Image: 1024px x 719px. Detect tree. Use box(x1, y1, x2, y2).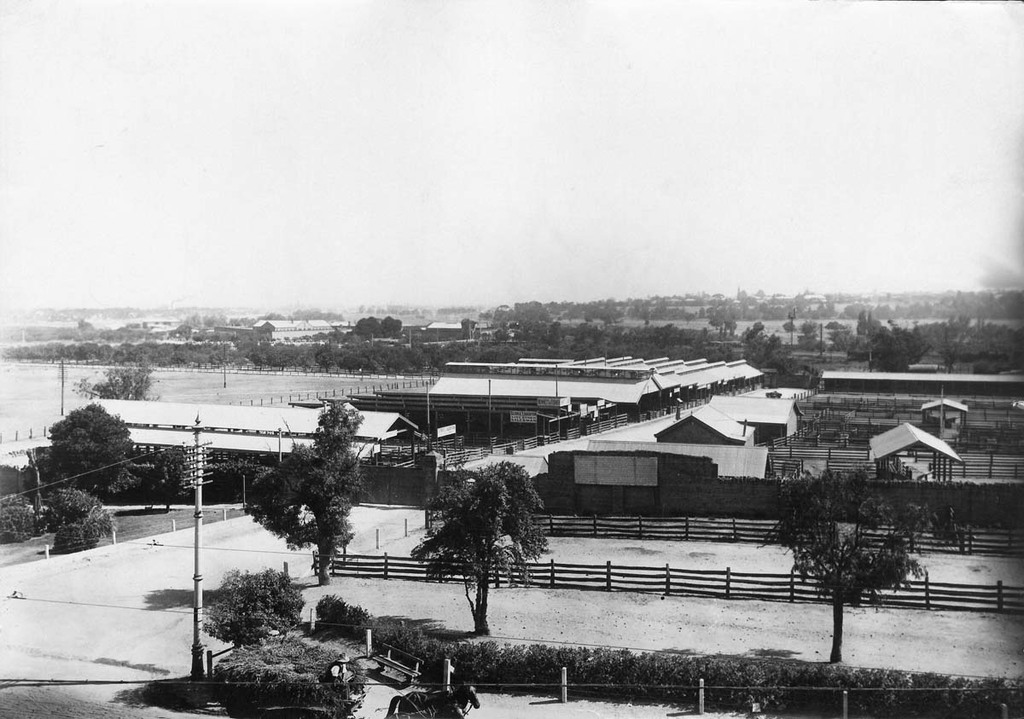
box(152, 447, 189, 513).
